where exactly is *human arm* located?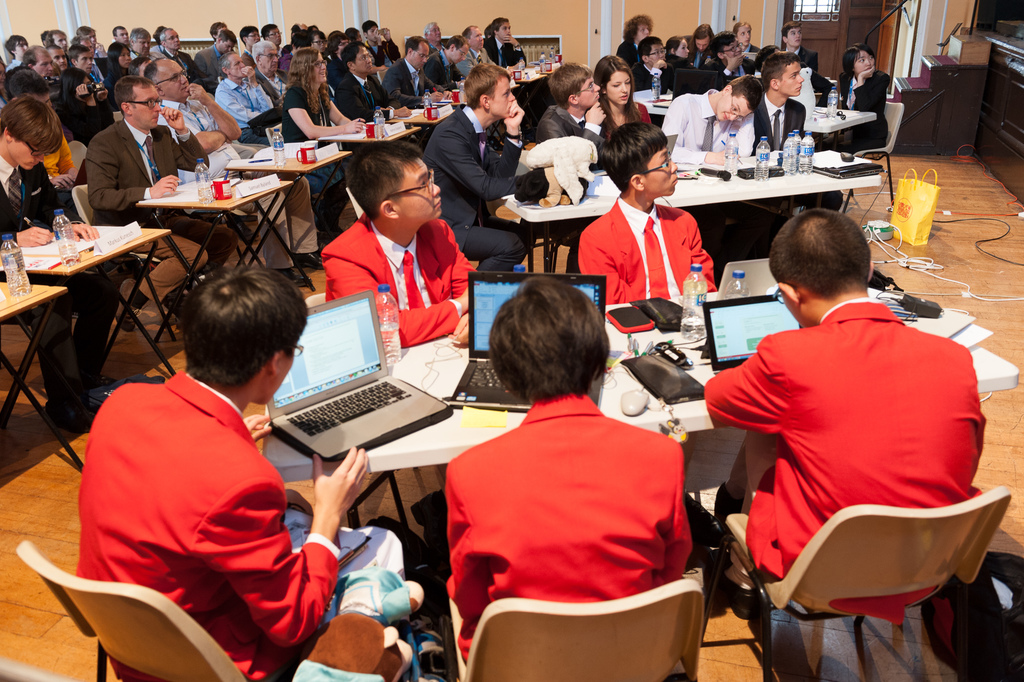
Its bounding box is select_region(0, 224, 54, 249).
